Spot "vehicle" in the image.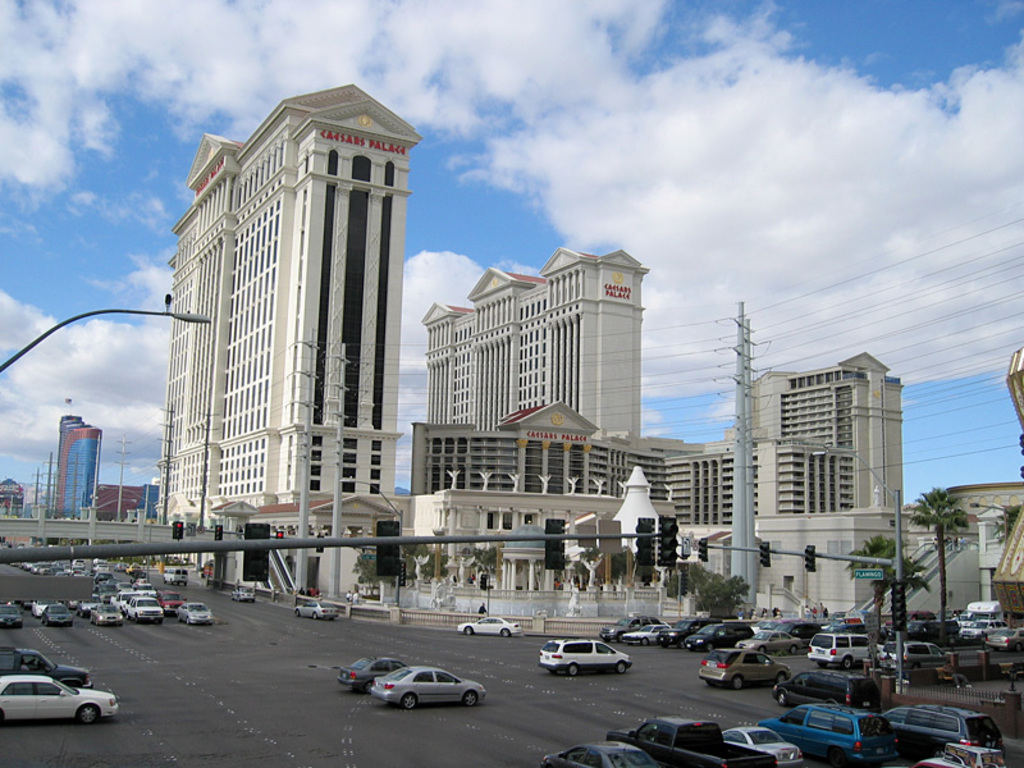
"vehicle" found at x1=876 y1=639 x2=937 y2=662.
